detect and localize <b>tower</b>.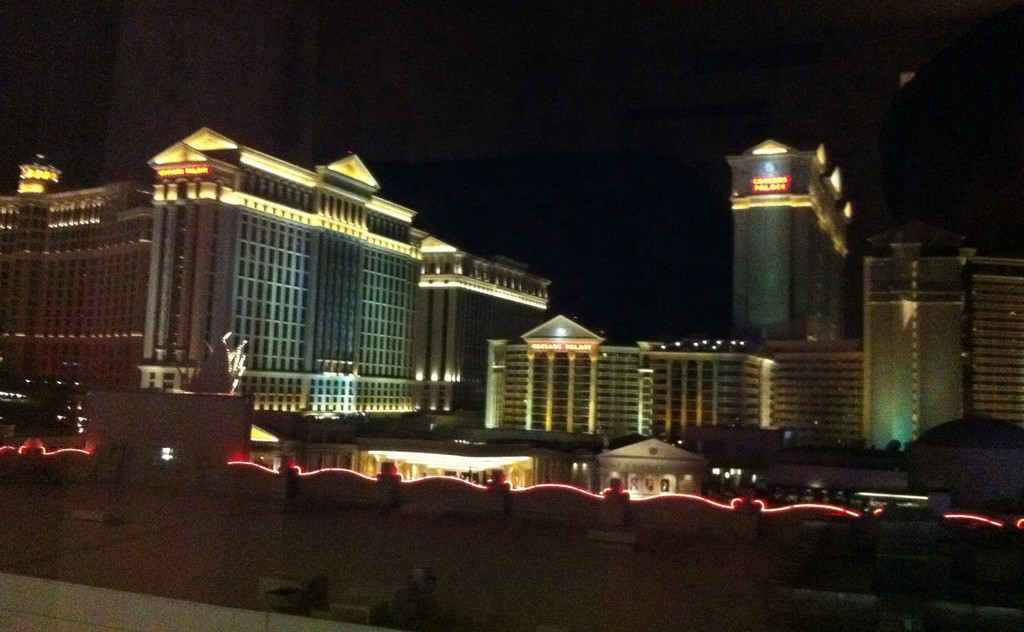
Localized at rect(0, 173, 145, 421).
